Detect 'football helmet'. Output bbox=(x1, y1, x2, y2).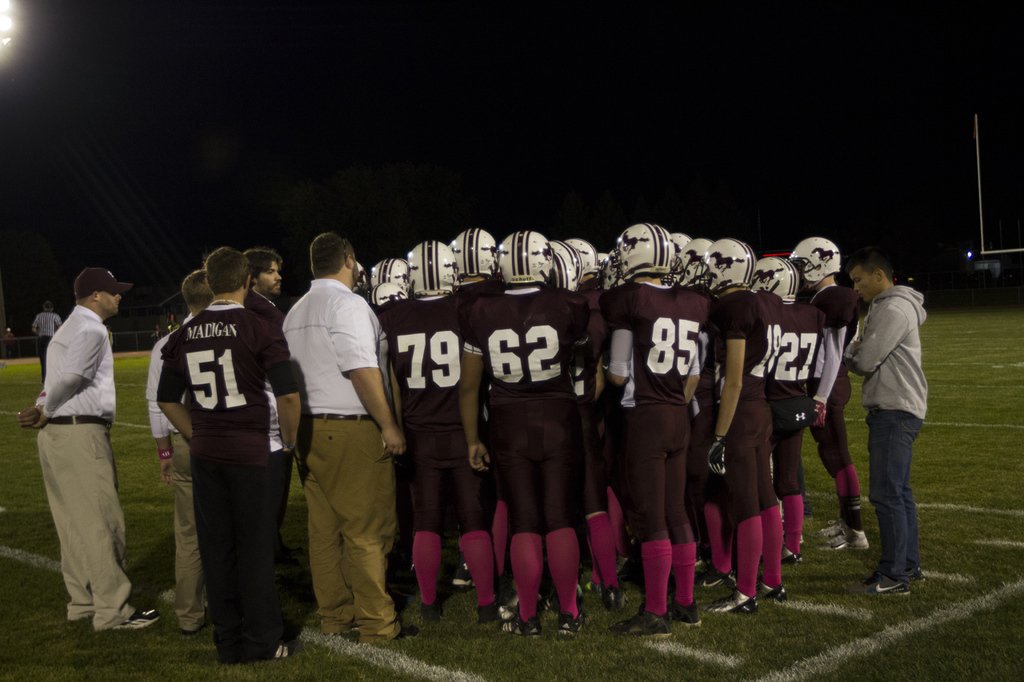
bbox=(402, 239, 454, 298).
